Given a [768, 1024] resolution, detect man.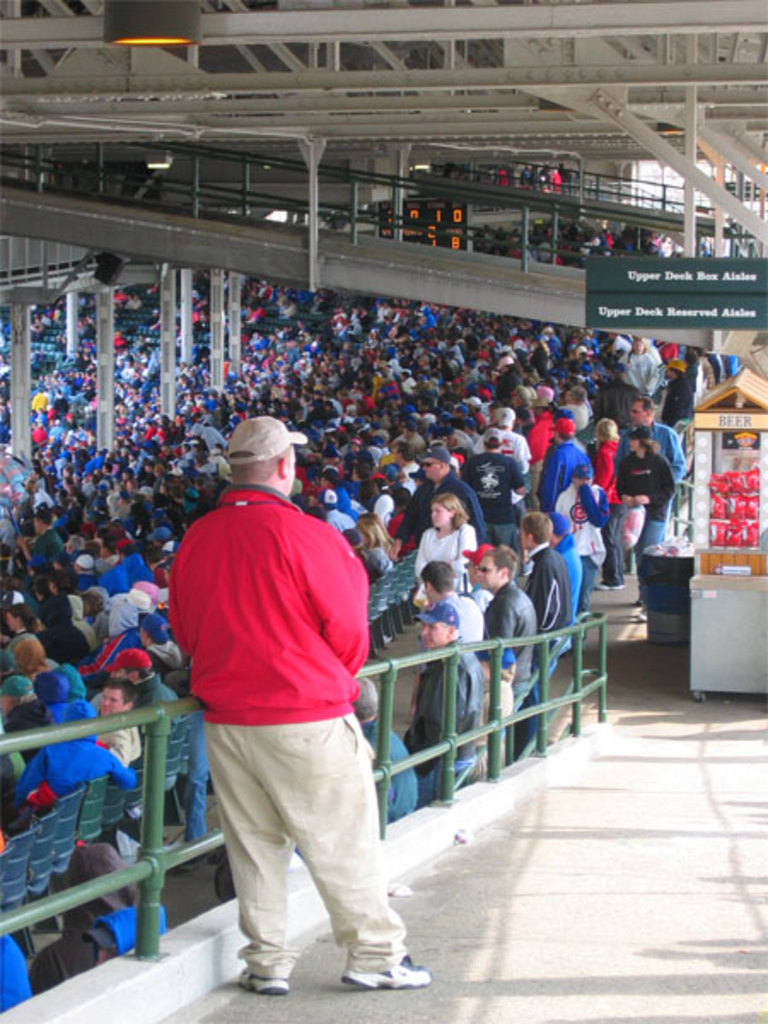
x1=609, y1=393, x2=691, y2=503.
